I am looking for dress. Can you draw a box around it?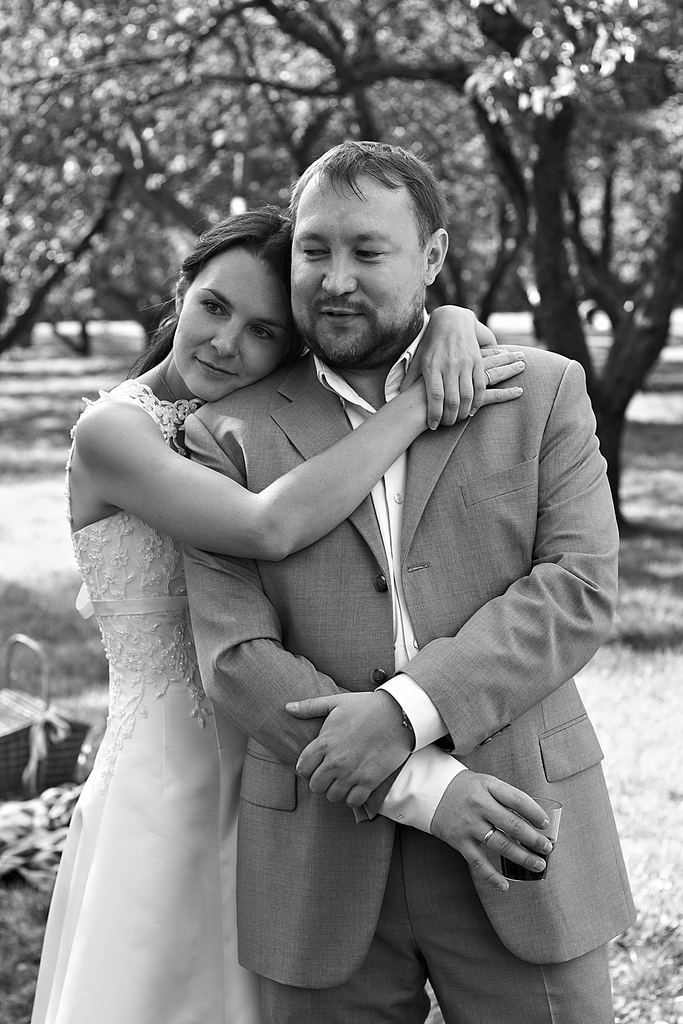
Sure, the bounding box is bbox(33, 380, 265, 1023).
